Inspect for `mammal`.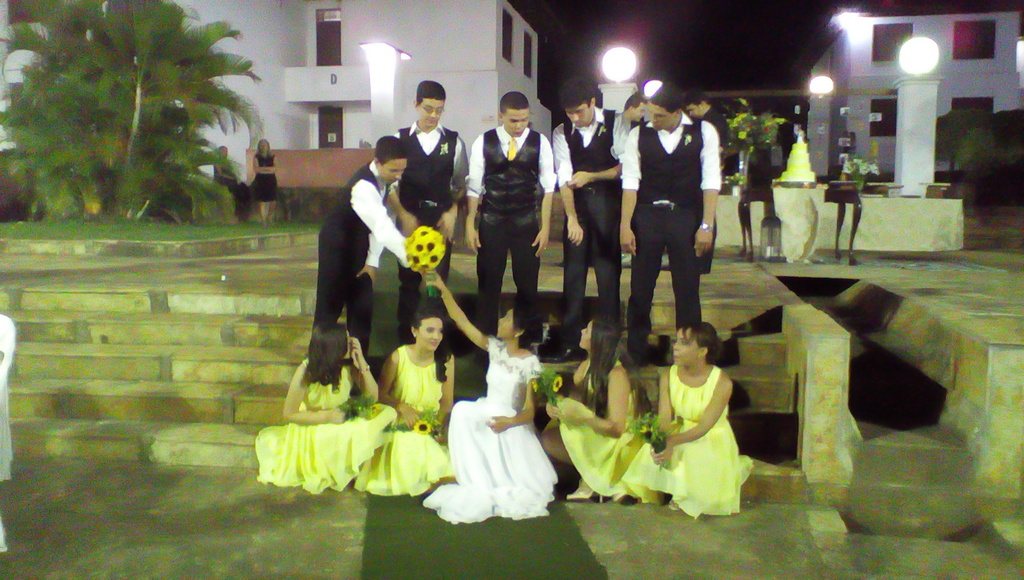
Inspection: BBox(615, 90, 650, 157).
